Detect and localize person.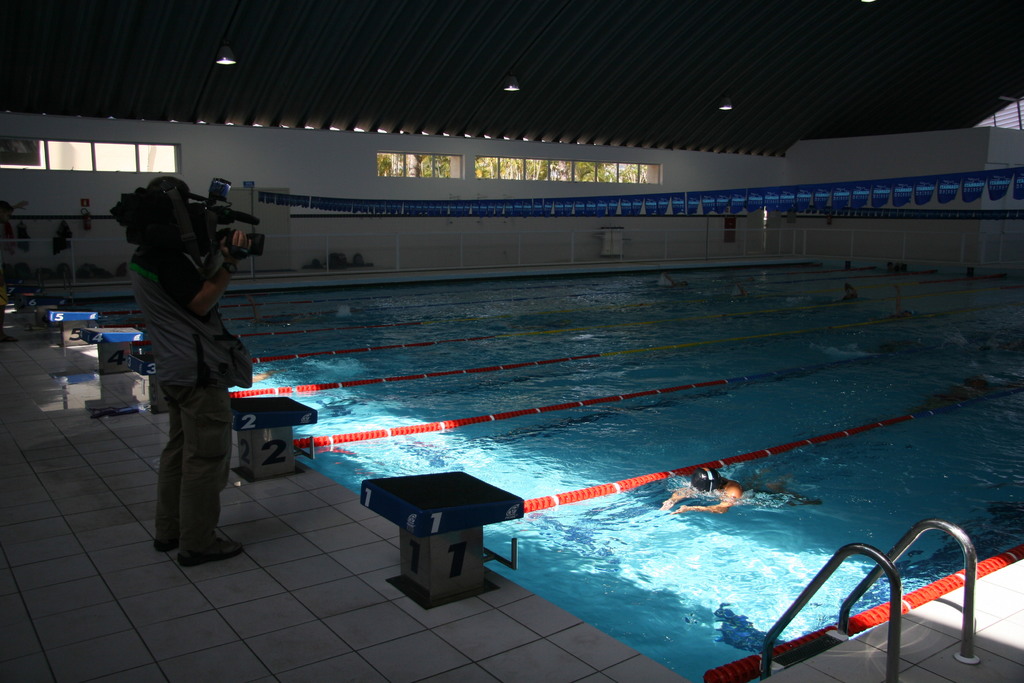
Localized at <bbox>838, 281, 867, 306</bbox>.
